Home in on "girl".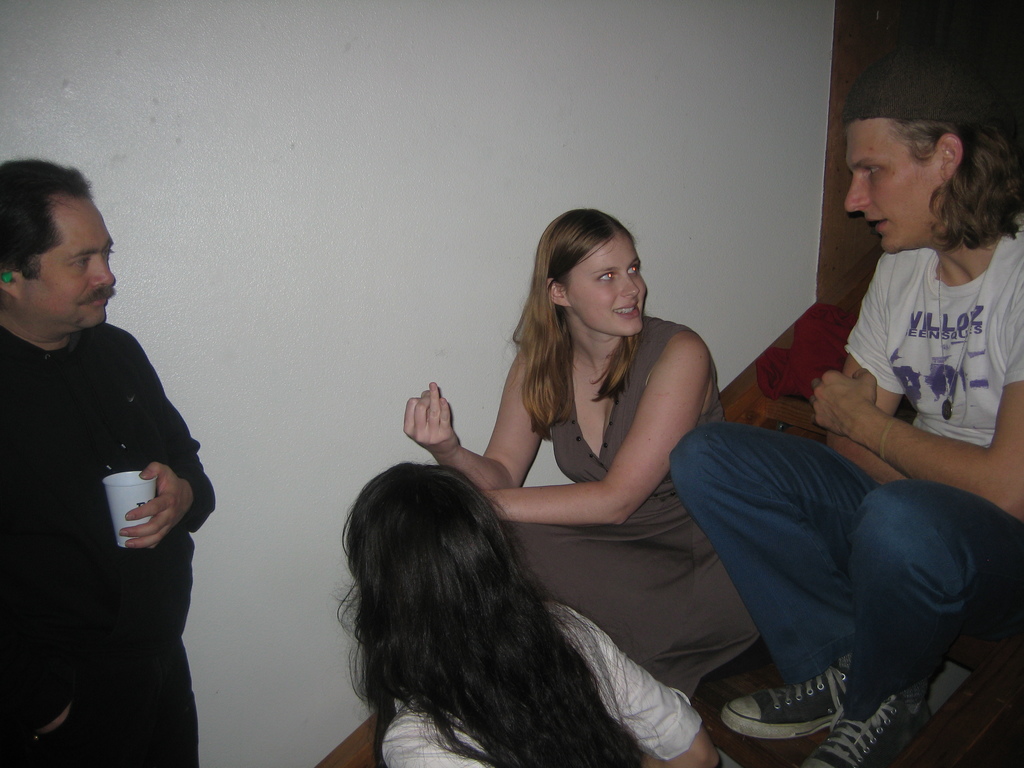
Homed in at bbox=[401, 202, 764, 701].
